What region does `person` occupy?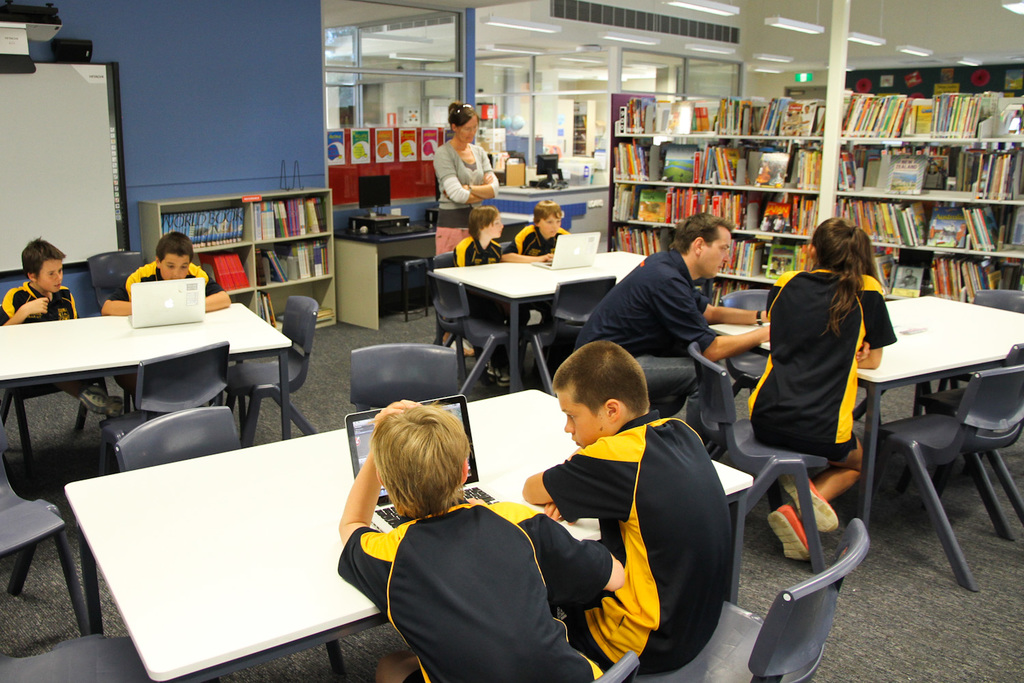
region(107, 228, 236, 316).
